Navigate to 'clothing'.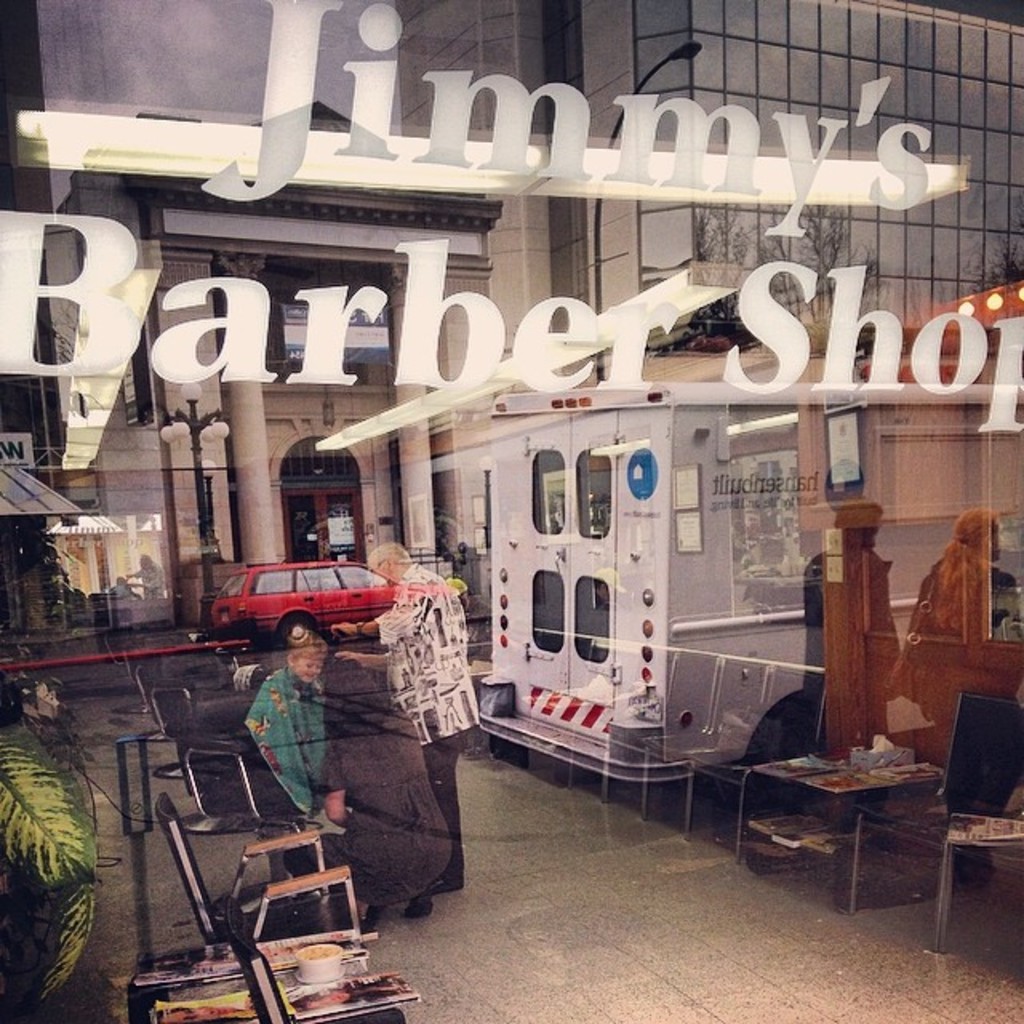
Navigation target: box=[246, 659, 333, 837].
